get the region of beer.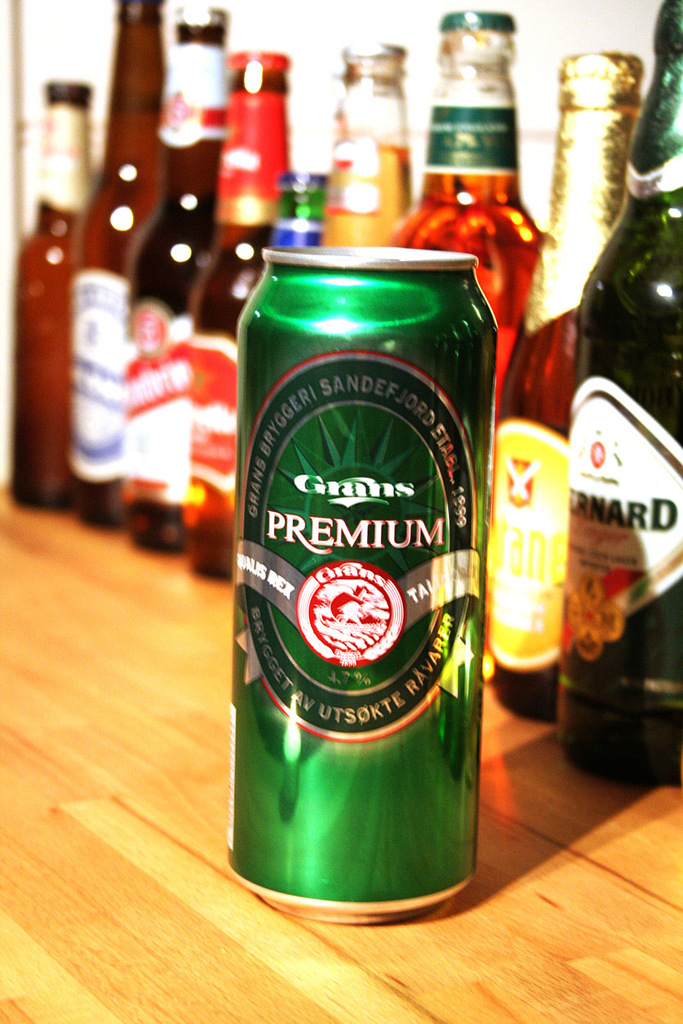
(235, 233, 496, 937).
